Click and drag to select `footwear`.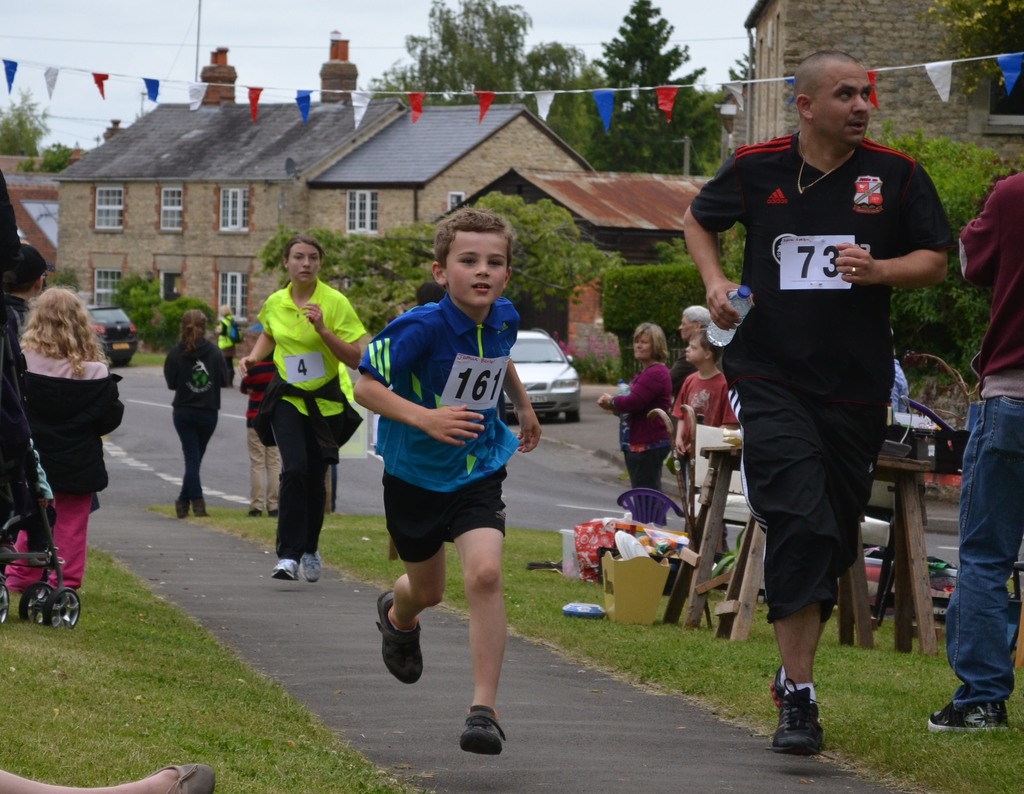
Selection: 457:708:509:757.
